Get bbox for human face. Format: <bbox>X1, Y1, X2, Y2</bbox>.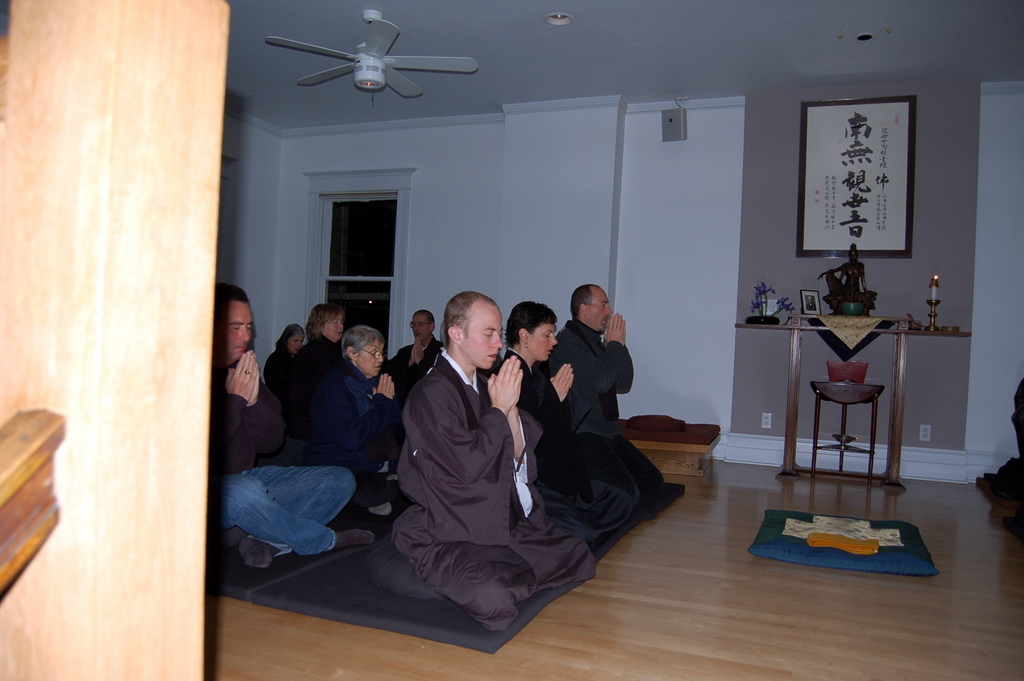
<bbox>586, 293, 613, 330</bbox>.
